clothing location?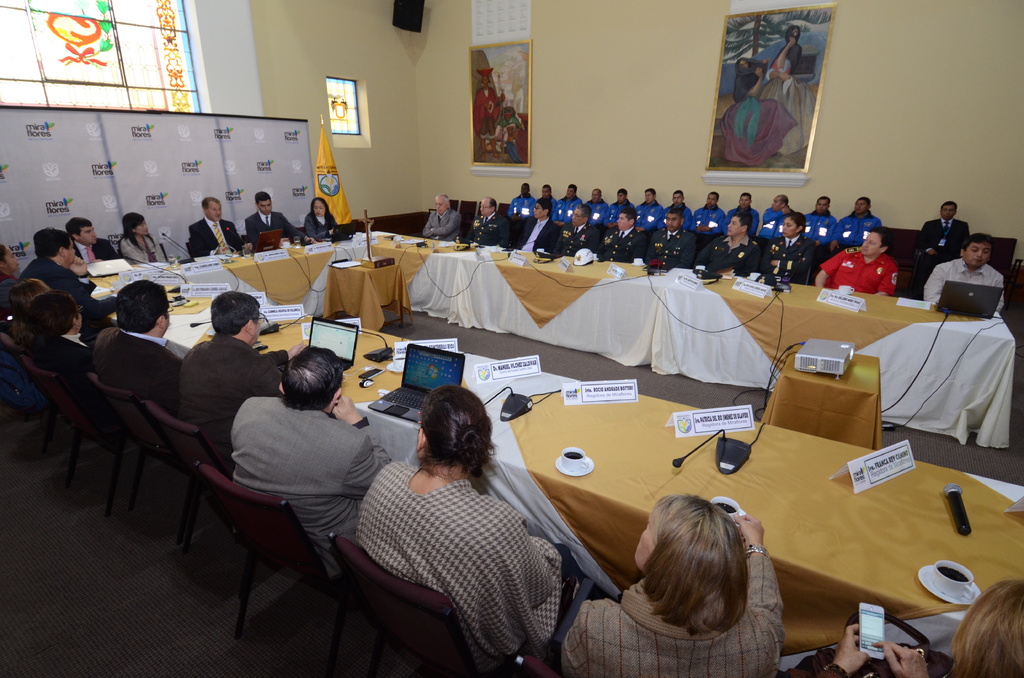
detection(244, 217, 310, 246)
